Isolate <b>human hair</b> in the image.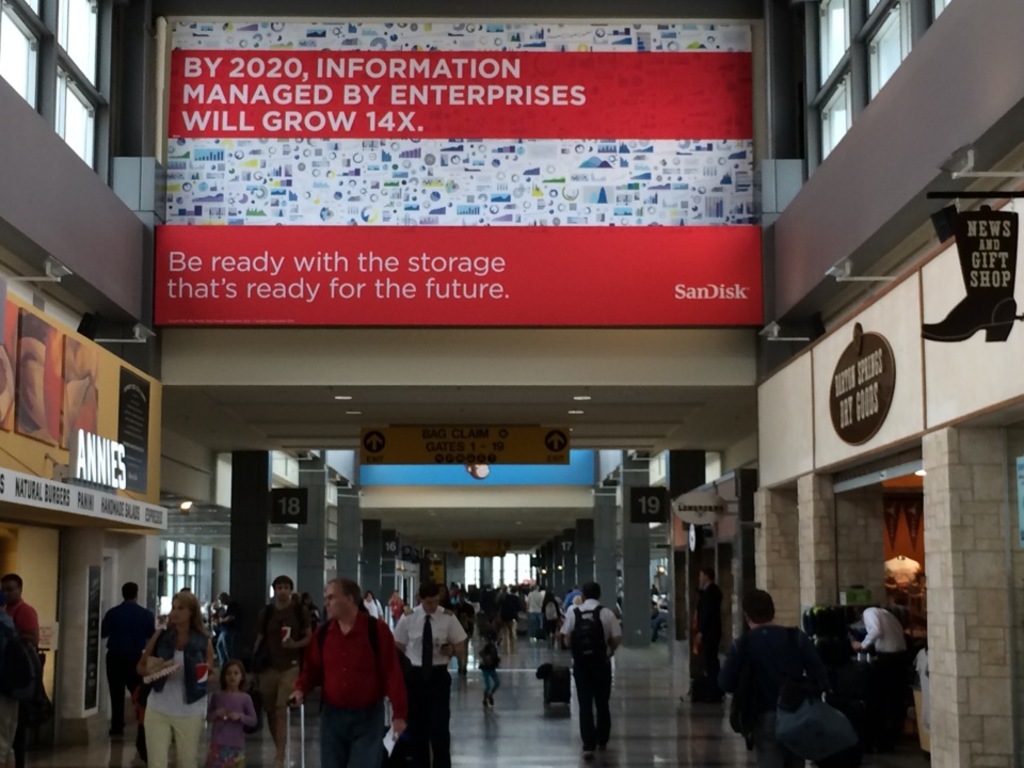
Isolated region: [118, 582, 135, 605].
